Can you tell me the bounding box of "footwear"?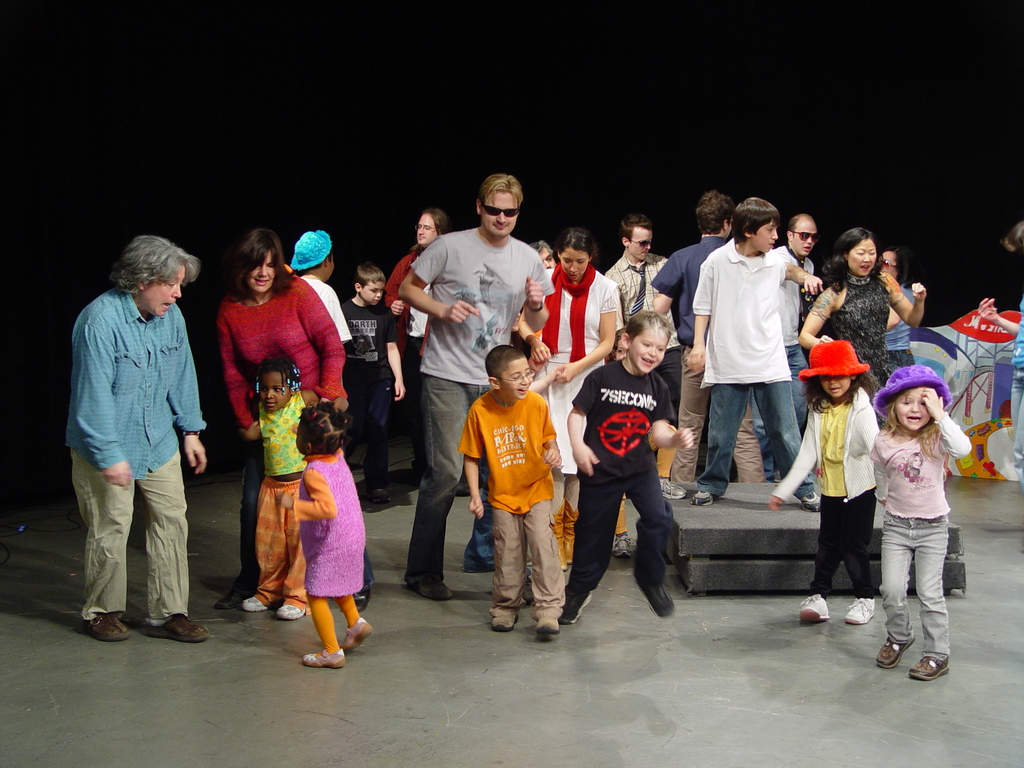
locate(796, 591, 832, 622).
